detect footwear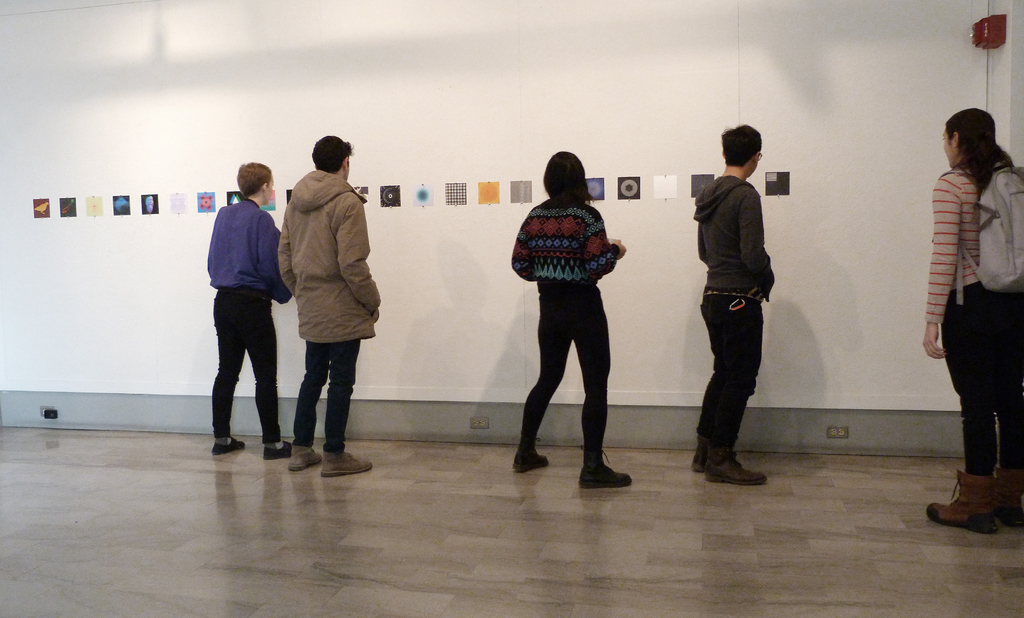
pyautogui.locateOnScreen(580, 446, 632, 490)
